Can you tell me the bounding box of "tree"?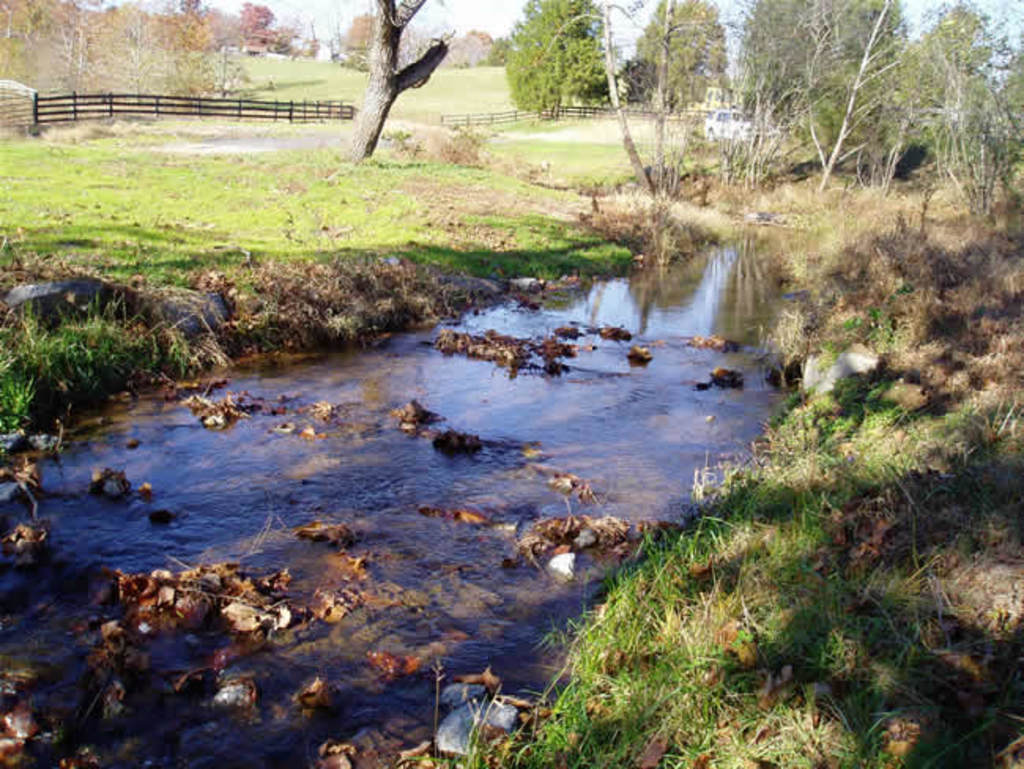
l=736, t=0, r=906, b=126.
